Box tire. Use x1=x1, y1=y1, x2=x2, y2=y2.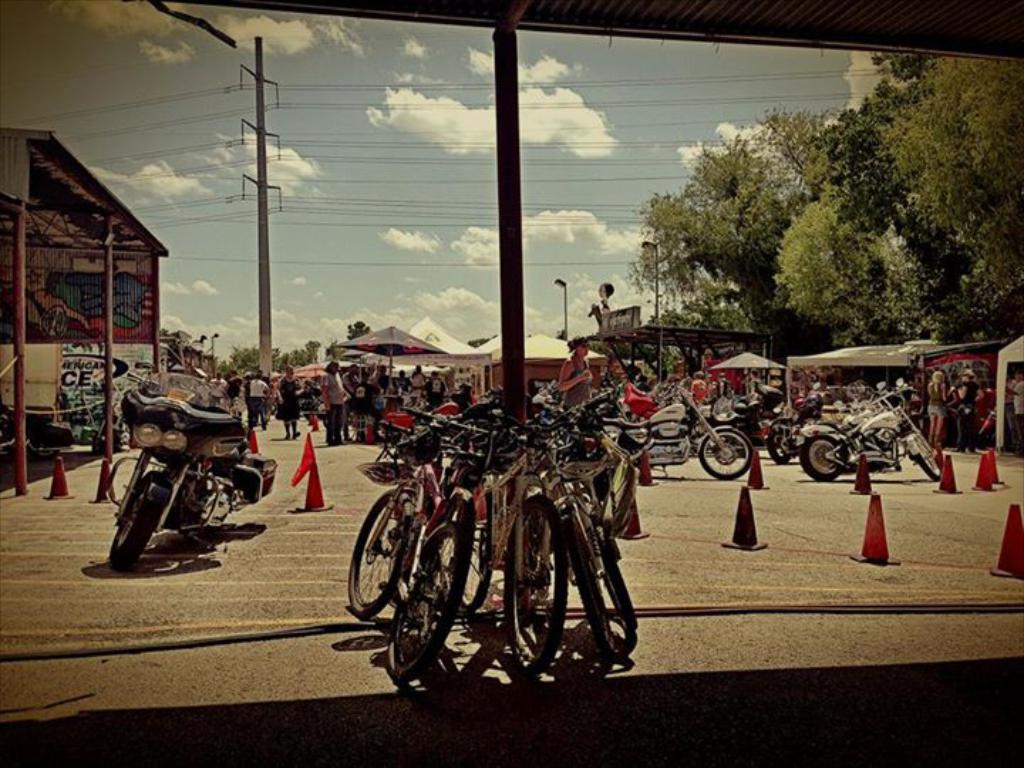
x1=336, y1=405, x2=367, y2=442.
